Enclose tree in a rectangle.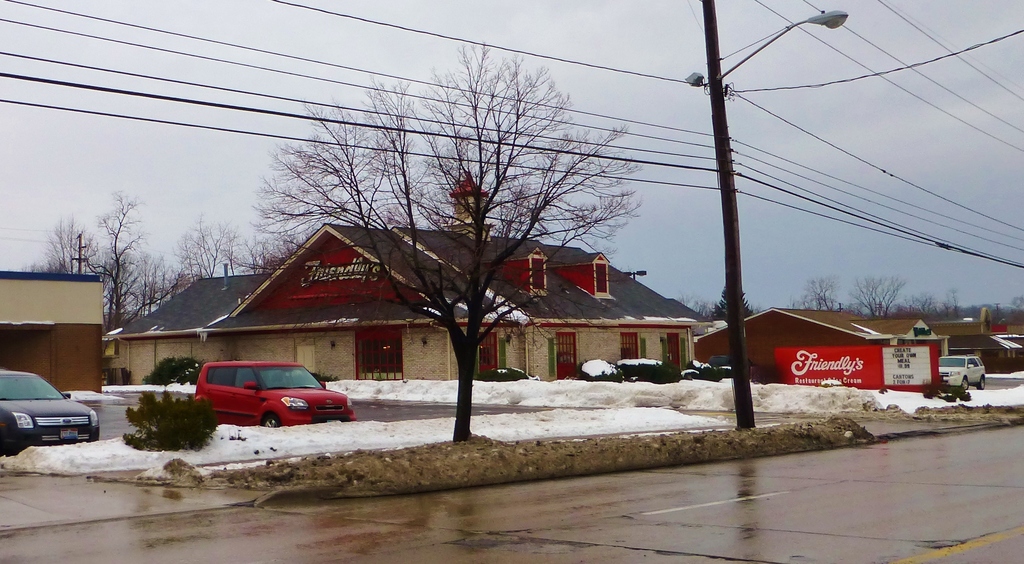
rect(37, 215, 95, 276).
